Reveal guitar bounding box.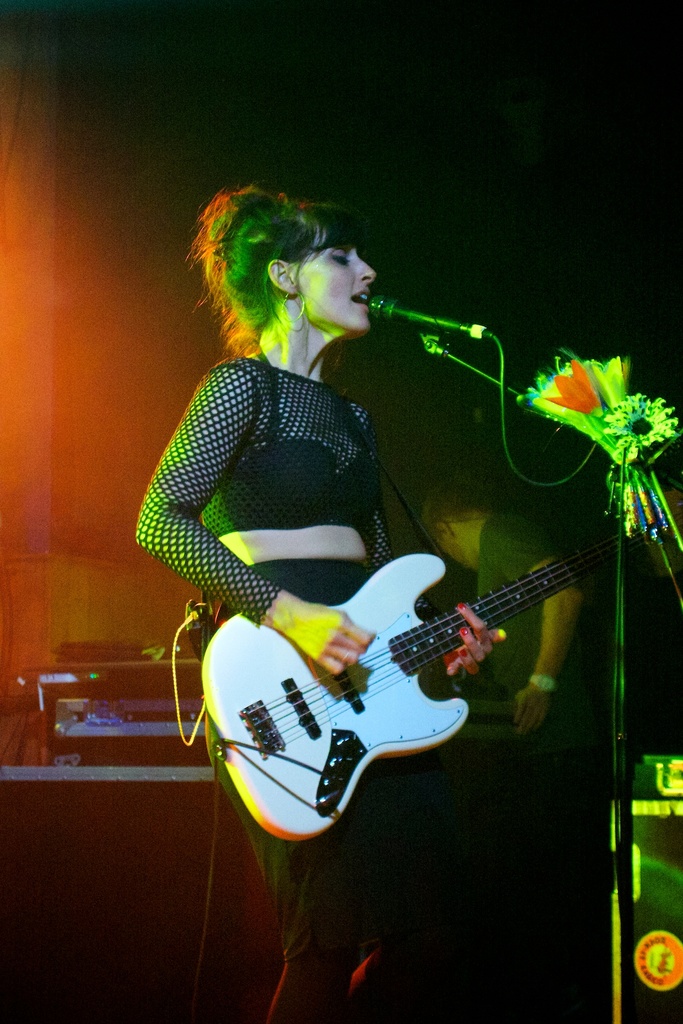
Revealed: rect(203, 486, 682, 847).
